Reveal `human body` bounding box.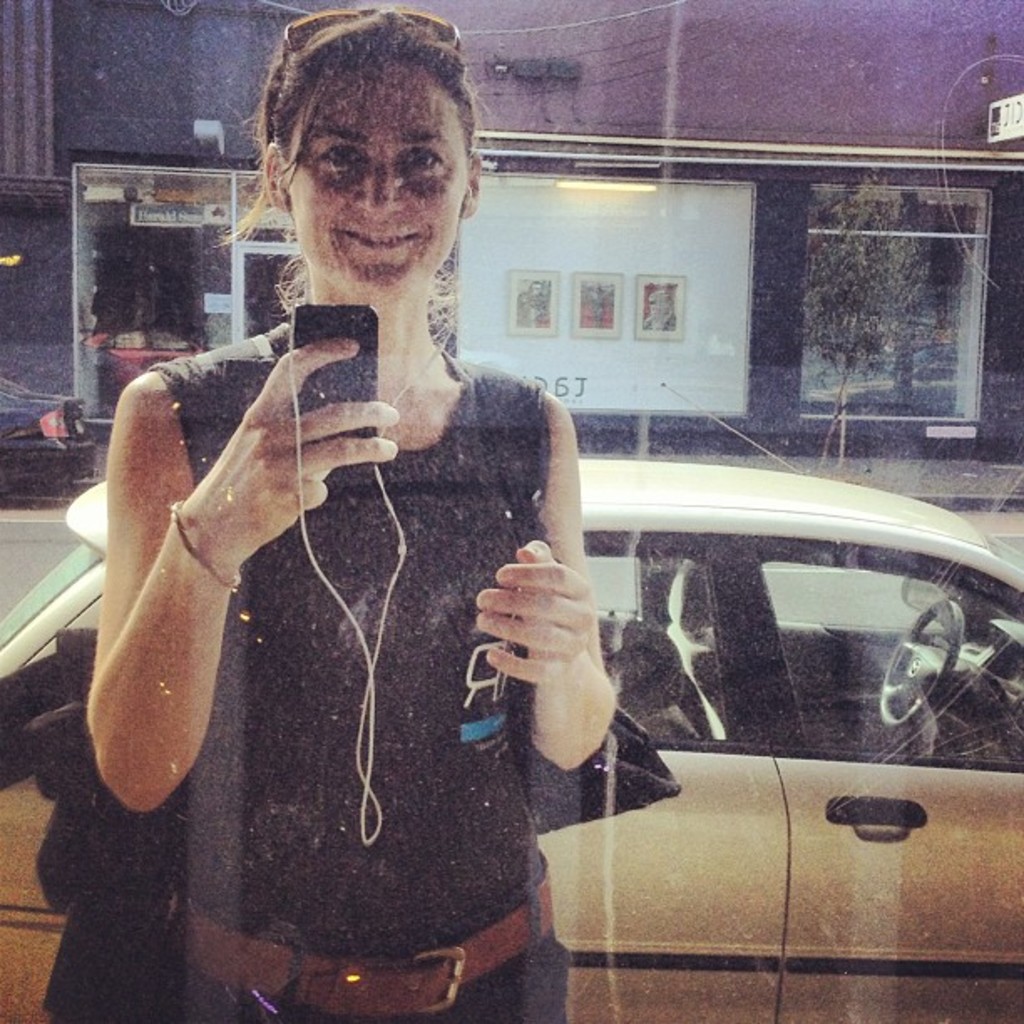
Revealed: detection(22, 0, 619, 1022).
